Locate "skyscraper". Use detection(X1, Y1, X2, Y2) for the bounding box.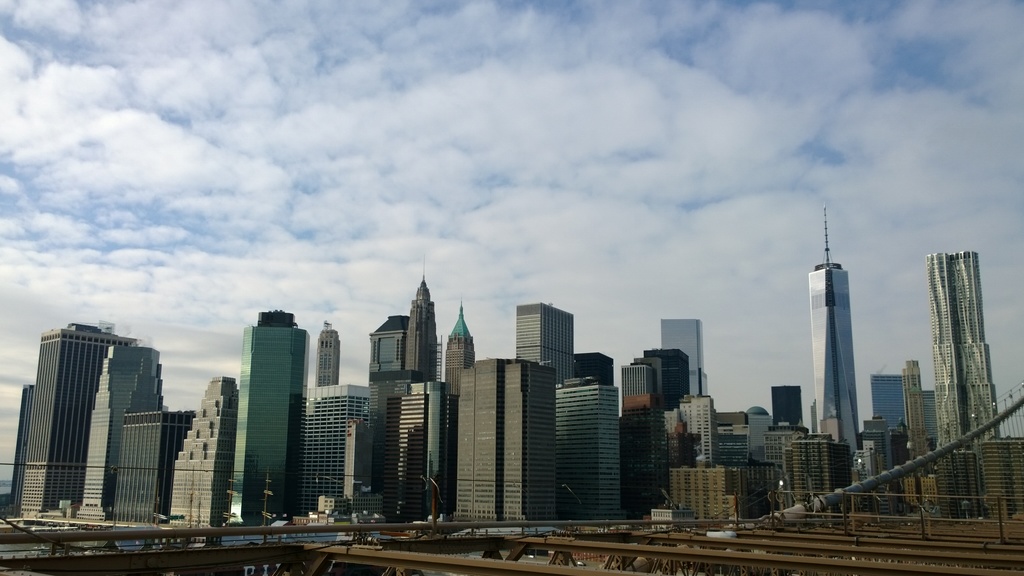
detection(920, 387, 937, 449).
